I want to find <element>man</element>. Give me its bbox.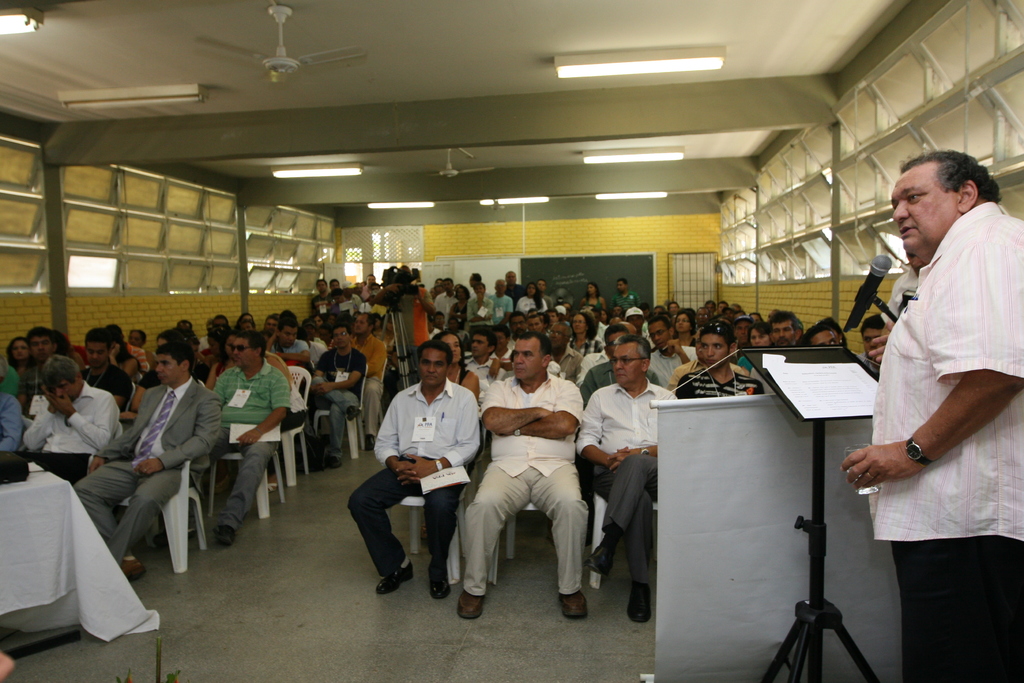
{"x1": 586, "y1": 321, "x2": 665, "y2": 384}.
